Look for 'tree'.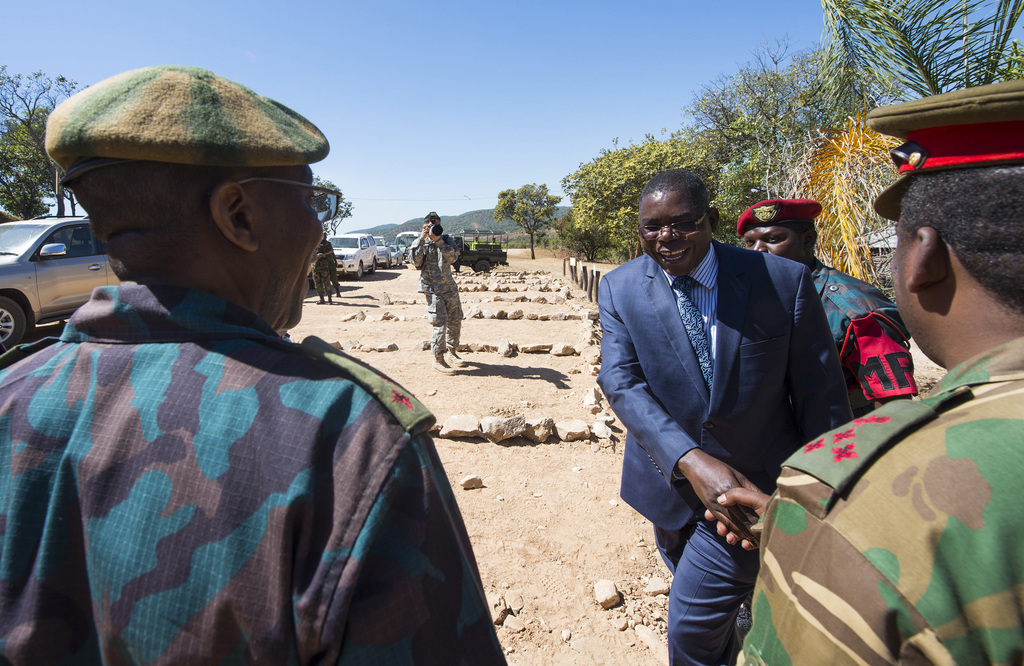
Found: 0 64 90 218.
